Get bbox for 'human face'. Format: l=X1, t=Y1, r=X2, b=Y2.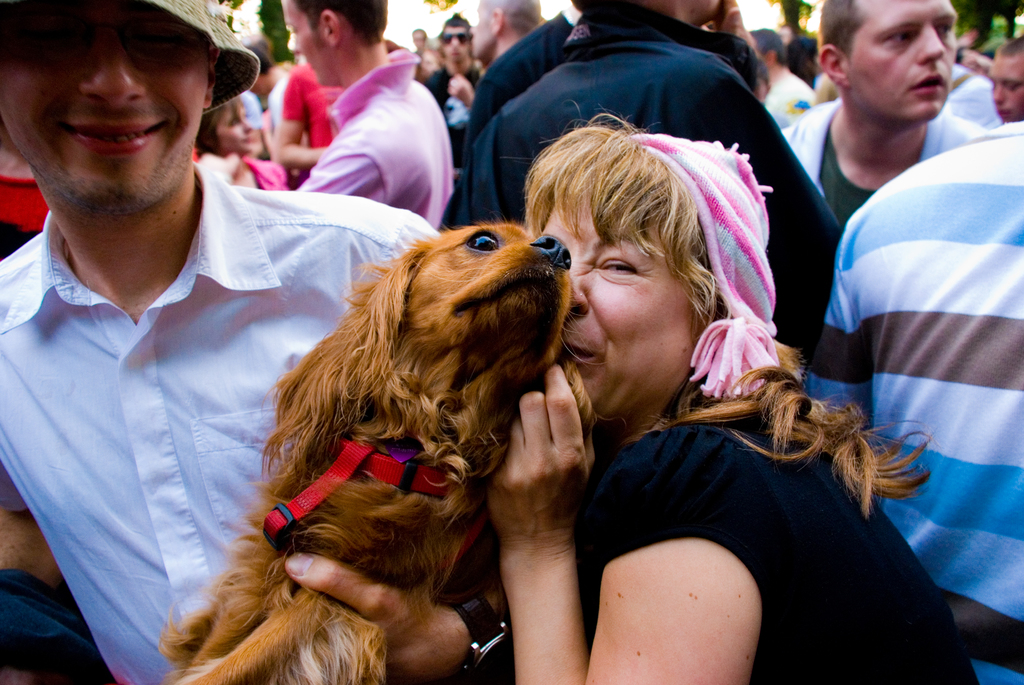
l=984, t=47, r=1023, b=122.
